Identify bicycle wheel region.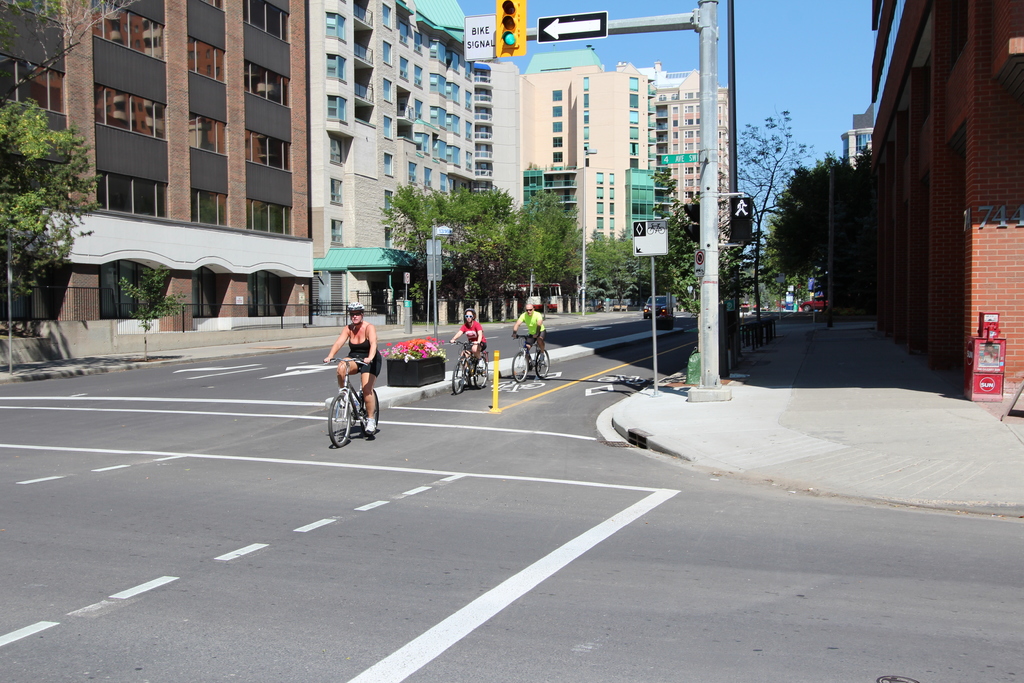
Region: bbox(328, 391, 355, 447).
